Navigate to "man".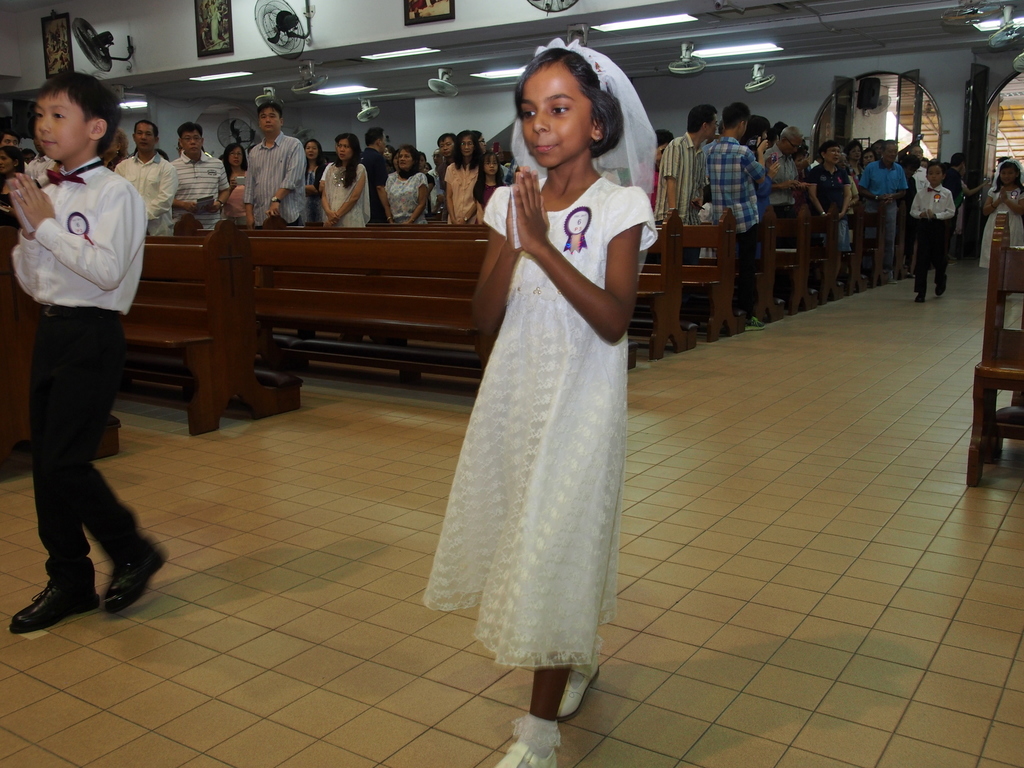
Navigation target: <bbox>943, 147, 986, 232</bbox>.
